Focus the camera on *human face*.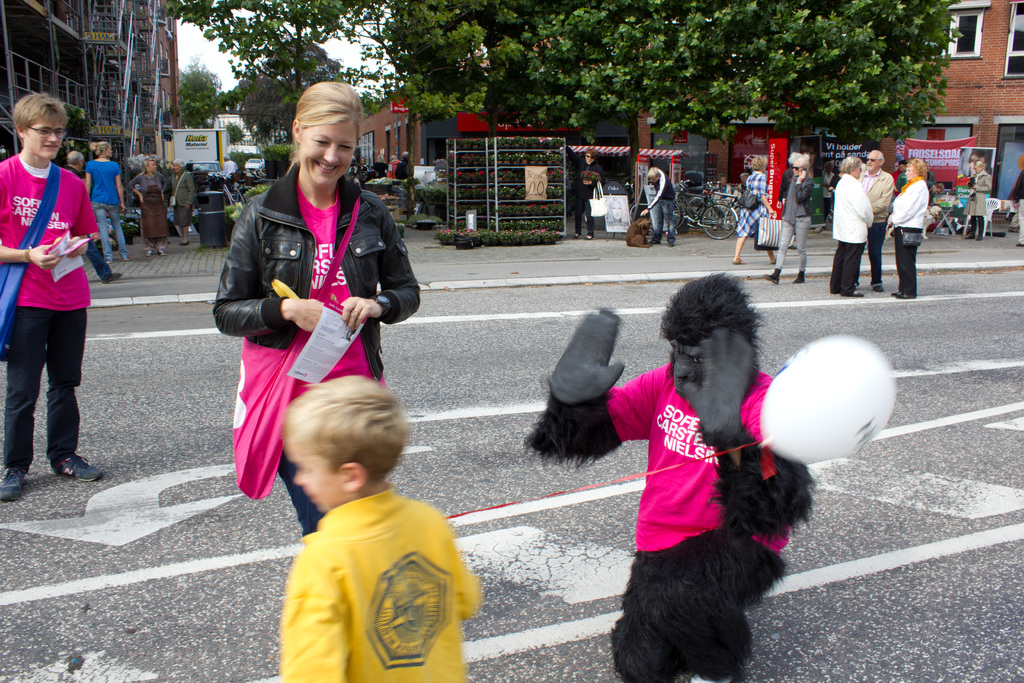
Focus region: (172,163,180,172).
